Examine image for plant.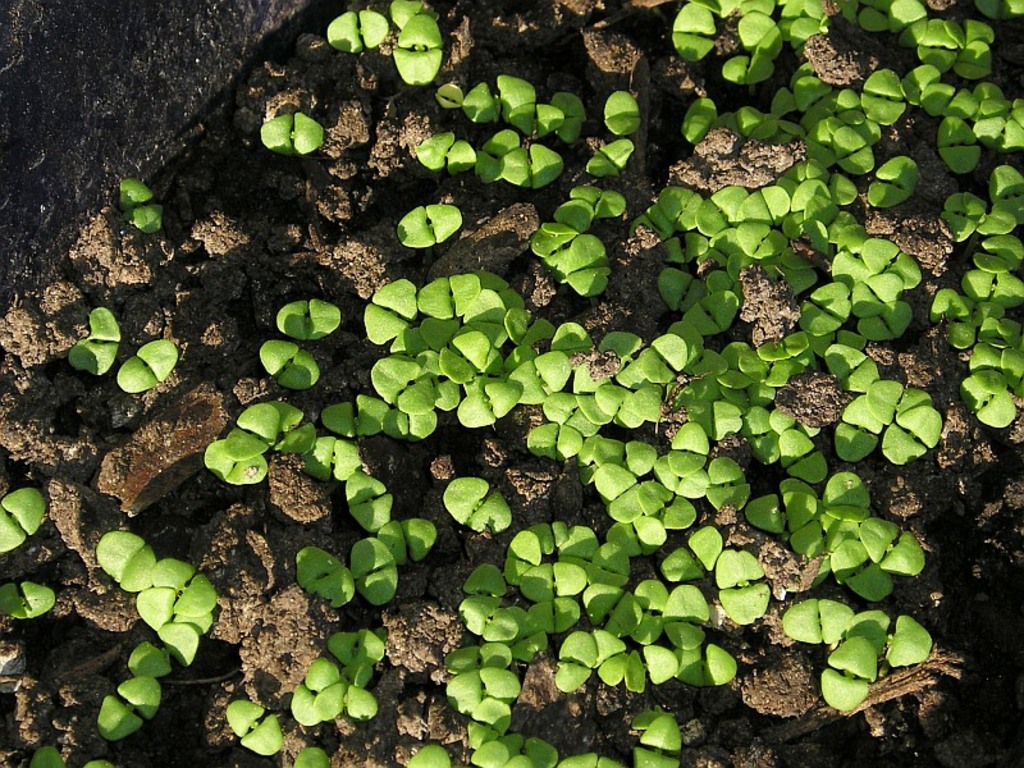
Examination result: 0 483 44 553.
